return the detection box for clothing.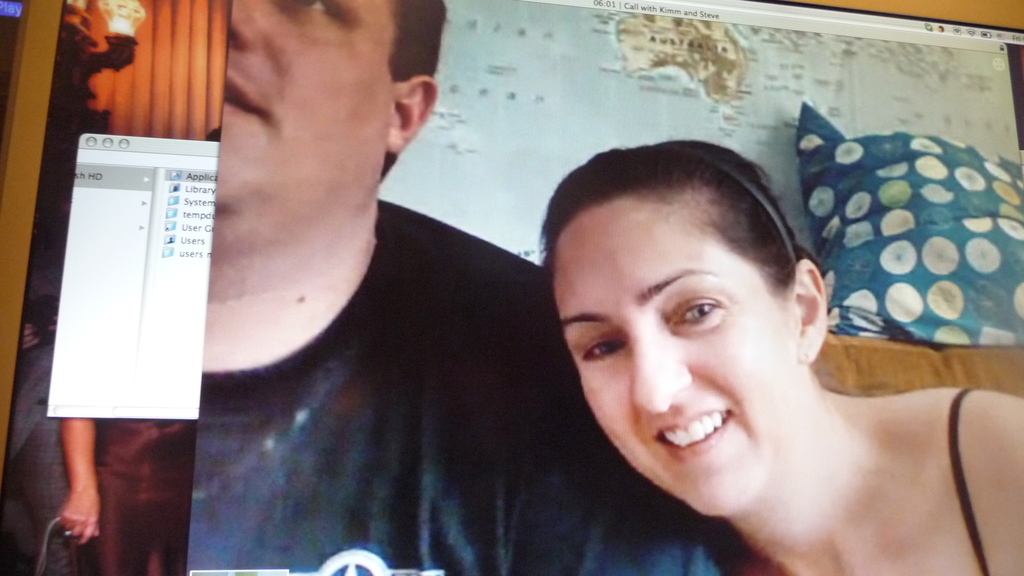
0/192/729/575.
